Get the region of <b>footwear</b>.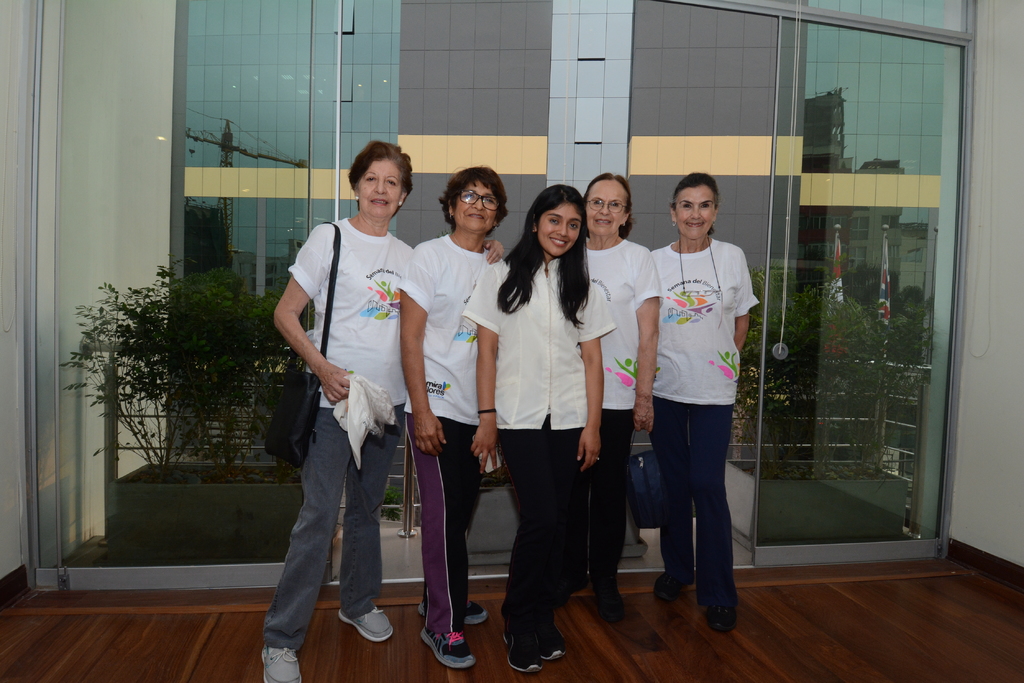
336,603,394,644.
